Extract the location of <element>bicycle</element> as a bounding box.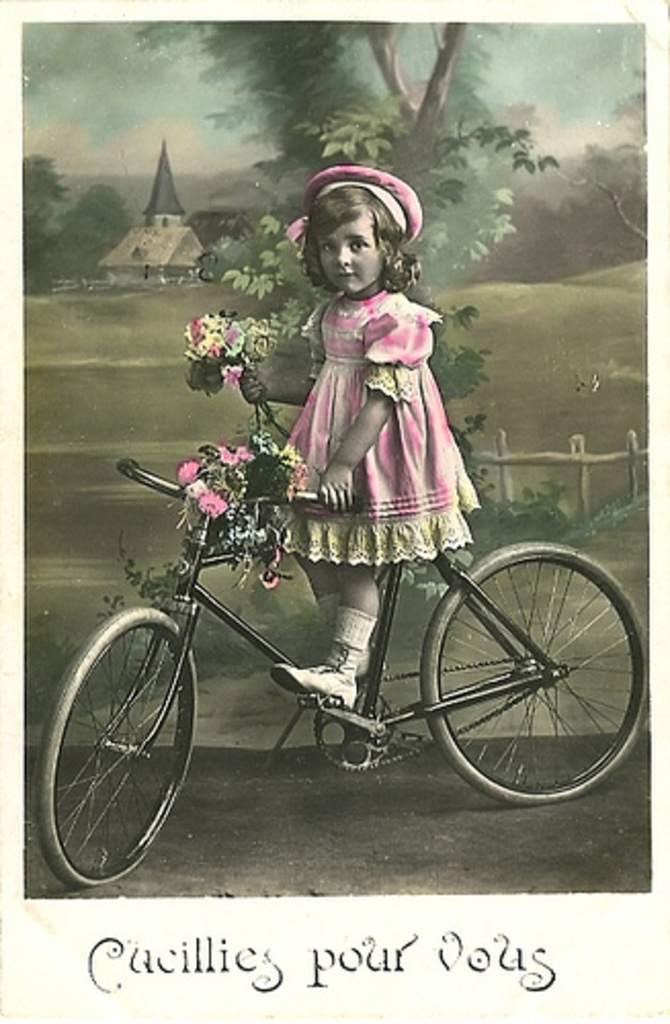
pyautogui.locateOnScreen(57, 426, 619, 860).
